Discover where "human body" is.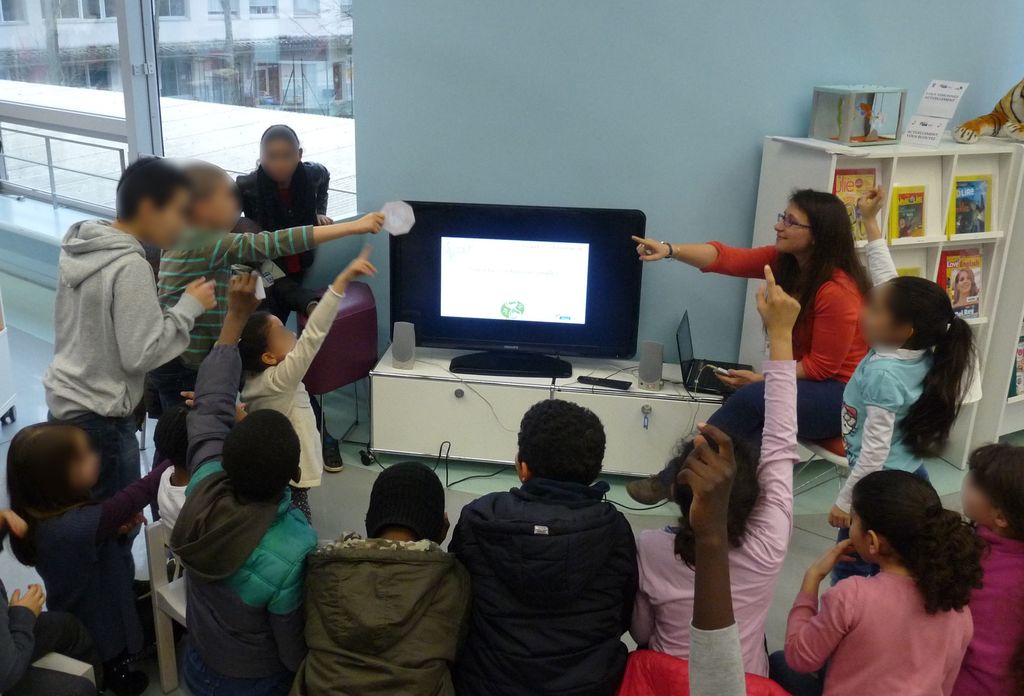
Discovered at Rect(6, 421, 99, 632).
